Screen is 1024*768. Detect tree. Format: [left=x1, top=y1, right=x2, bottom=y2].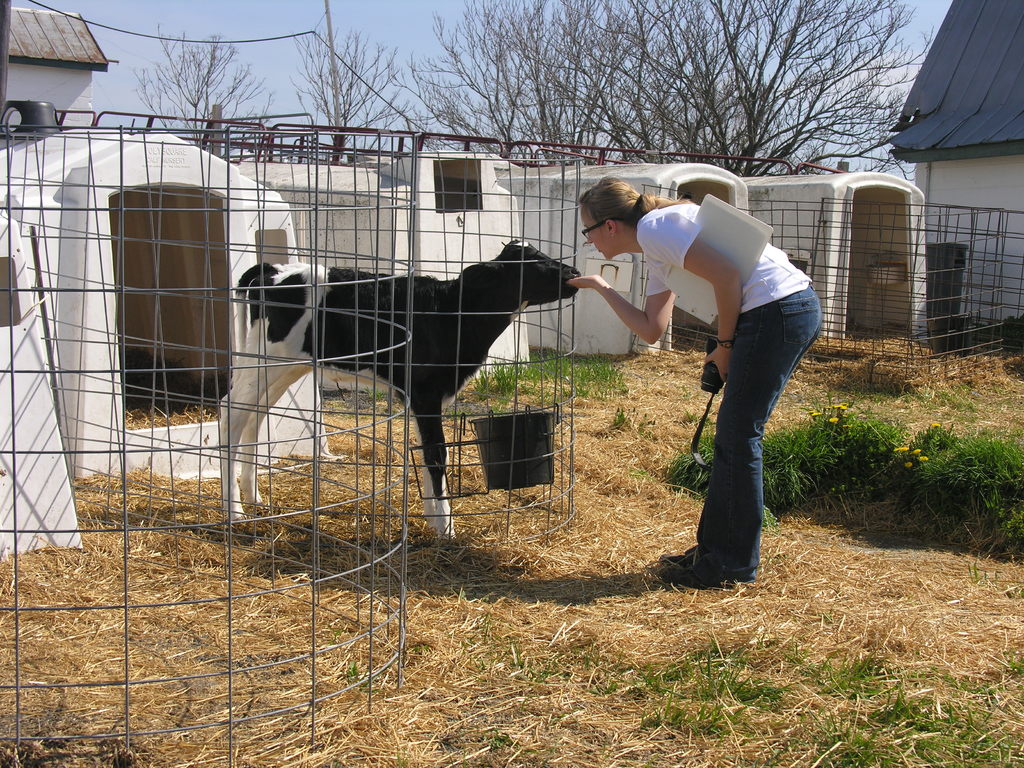
[left=129, top=13, right=288, bottom=172].
